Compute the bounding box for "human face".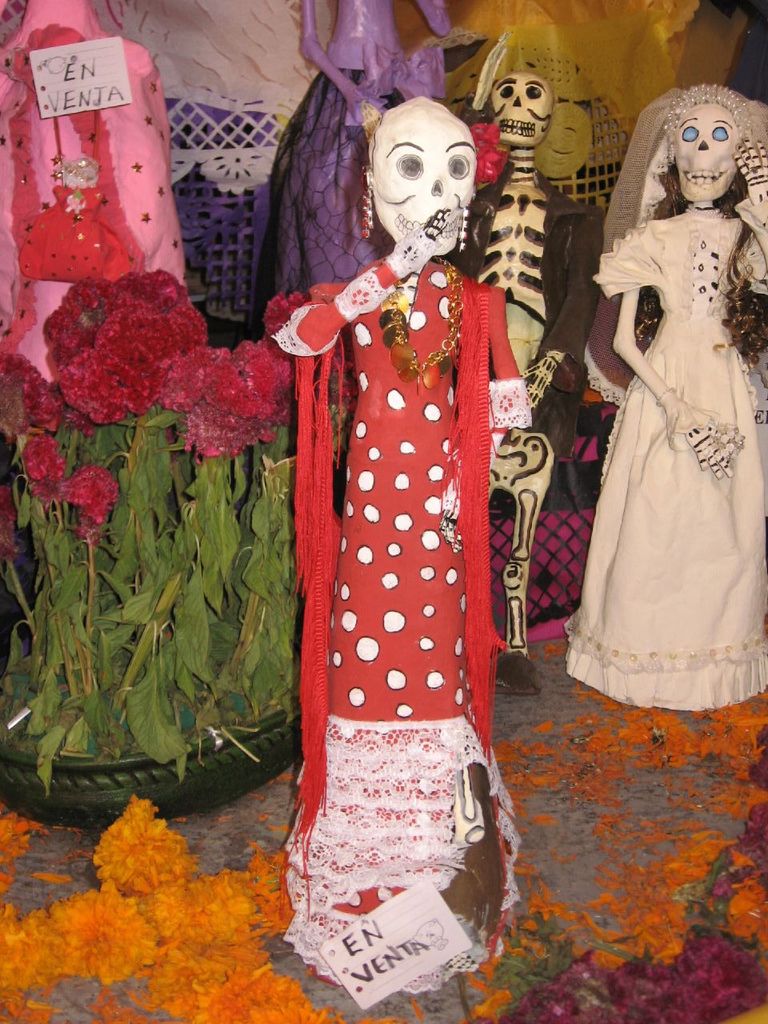
[674, 103, 738, 198].
